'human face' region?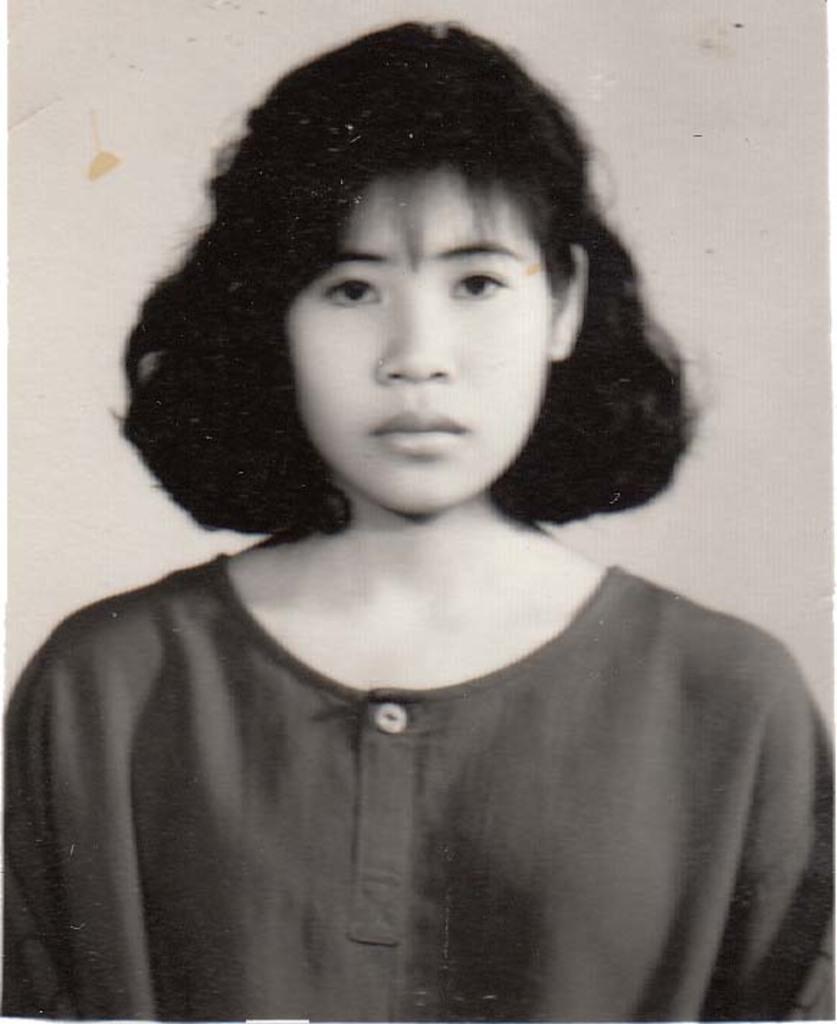
bbox=(283, 148, 562, 531)
